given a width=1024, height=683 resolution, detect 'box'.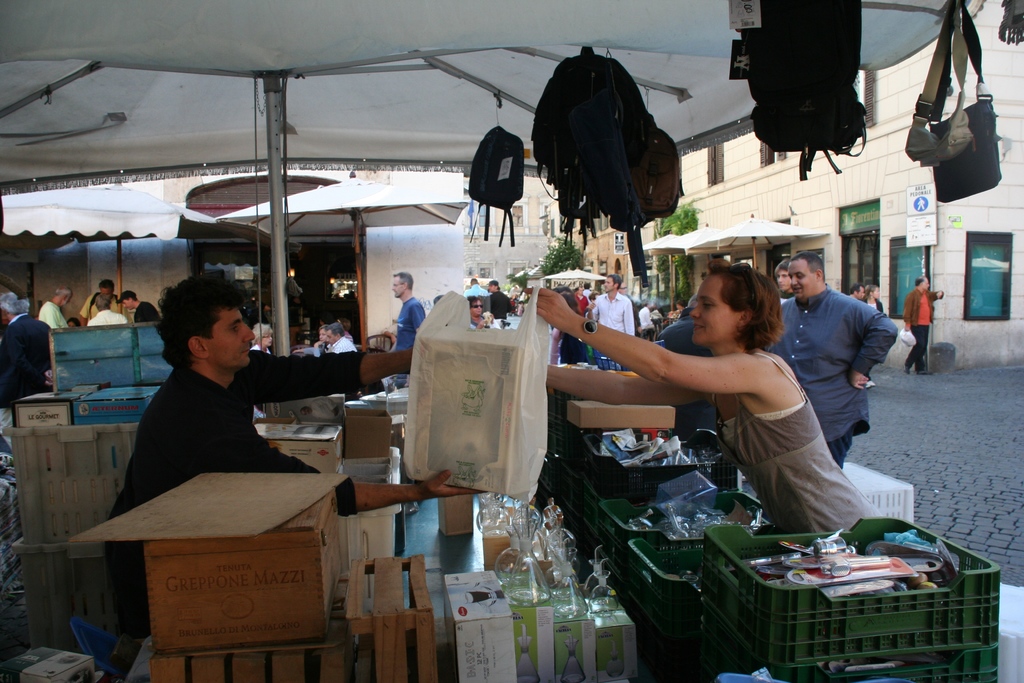
region(12, 386, 83, 425).
